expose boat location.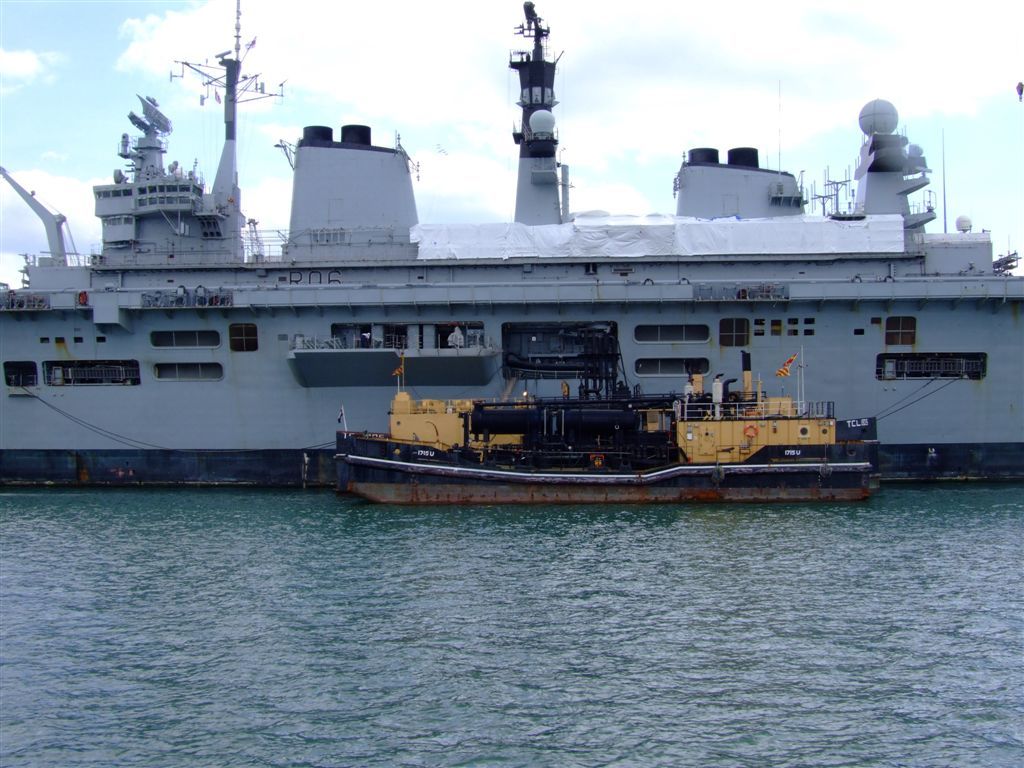
Exposed at [left=18, top=25, right=1009, bottom=505].
